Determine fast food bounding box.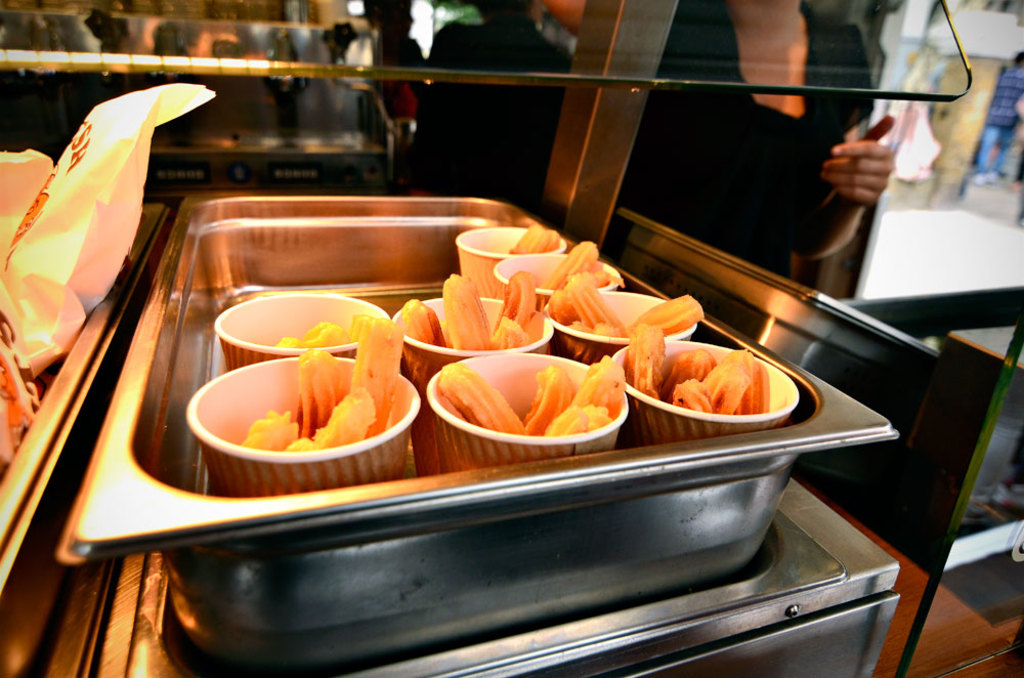
Determined: left=443, top=356, right=625, bottom=428.
